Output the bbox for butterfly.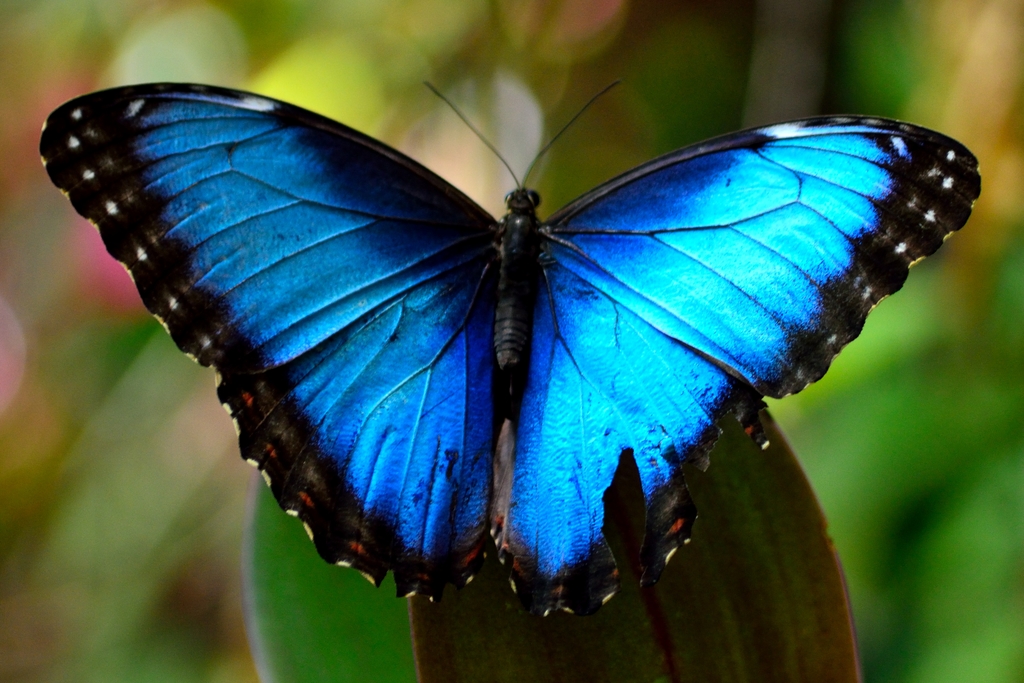
[left=45, top=10, right=1023, bottom=609].
